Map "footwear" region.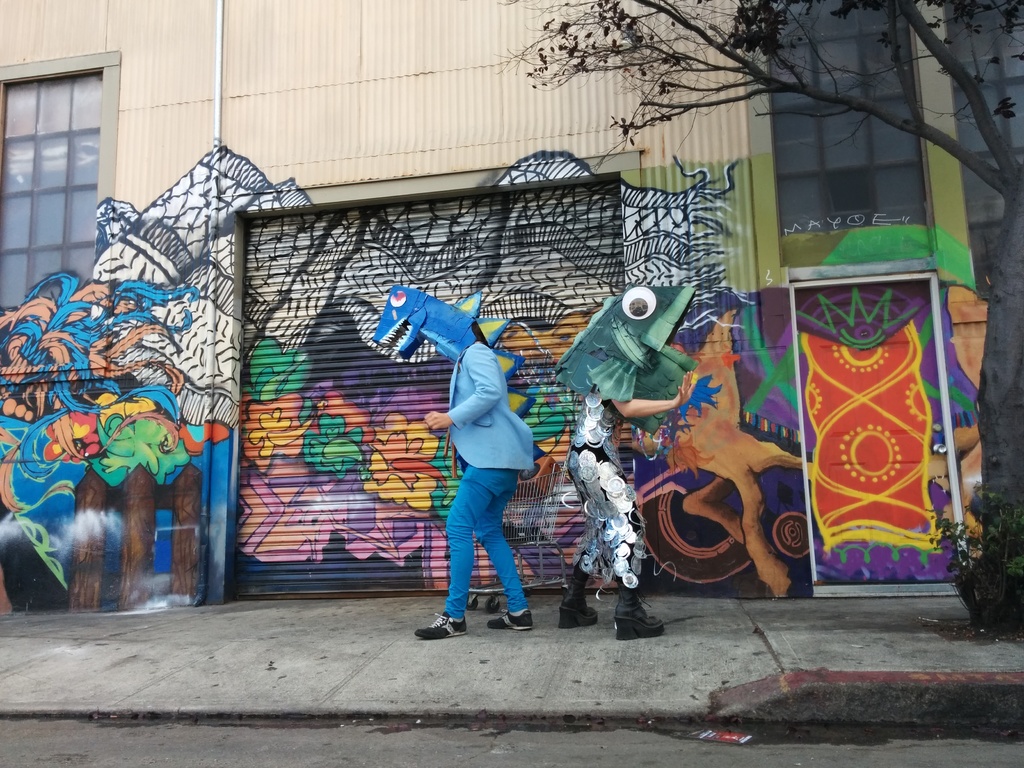
Mapped to bbox=(556, 584, 603, 628).
